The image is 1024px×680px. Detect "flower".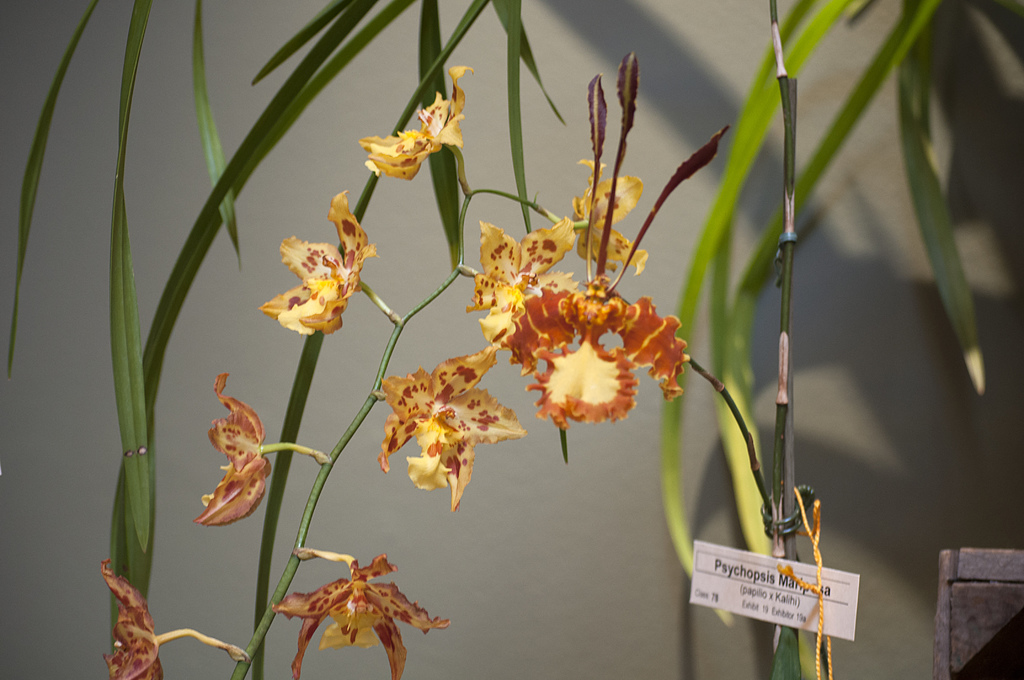
Detection: [102,555,164,679].
